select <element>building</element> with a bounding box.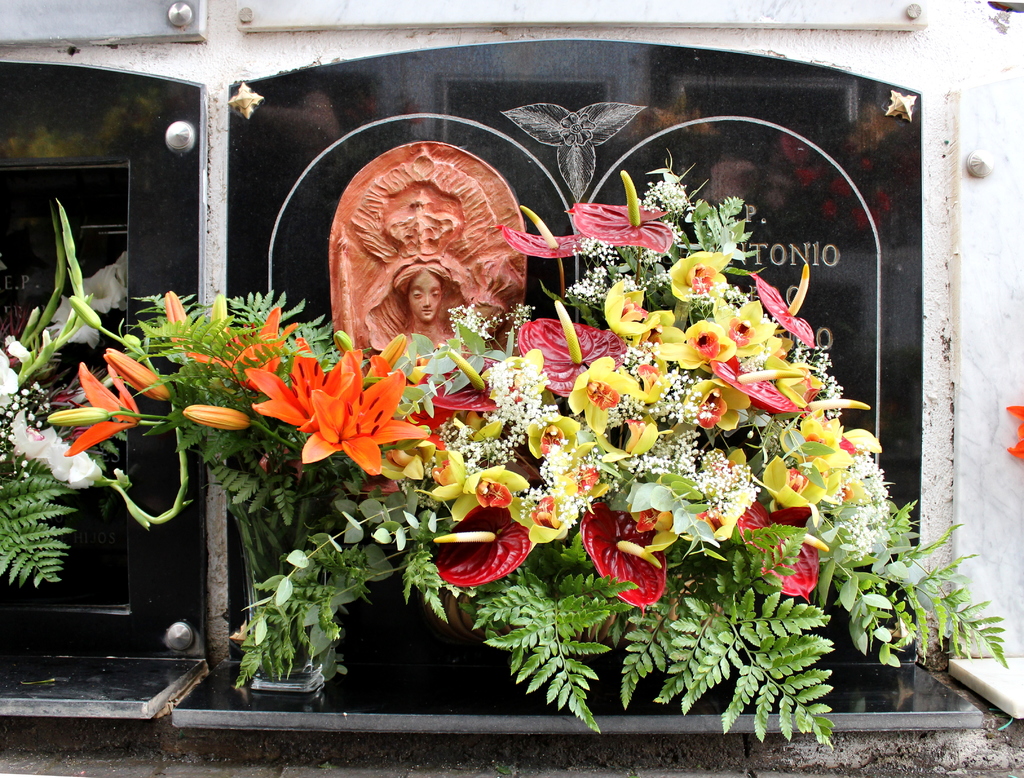
x1=0, y1=3, x2=1023, y2=777.
